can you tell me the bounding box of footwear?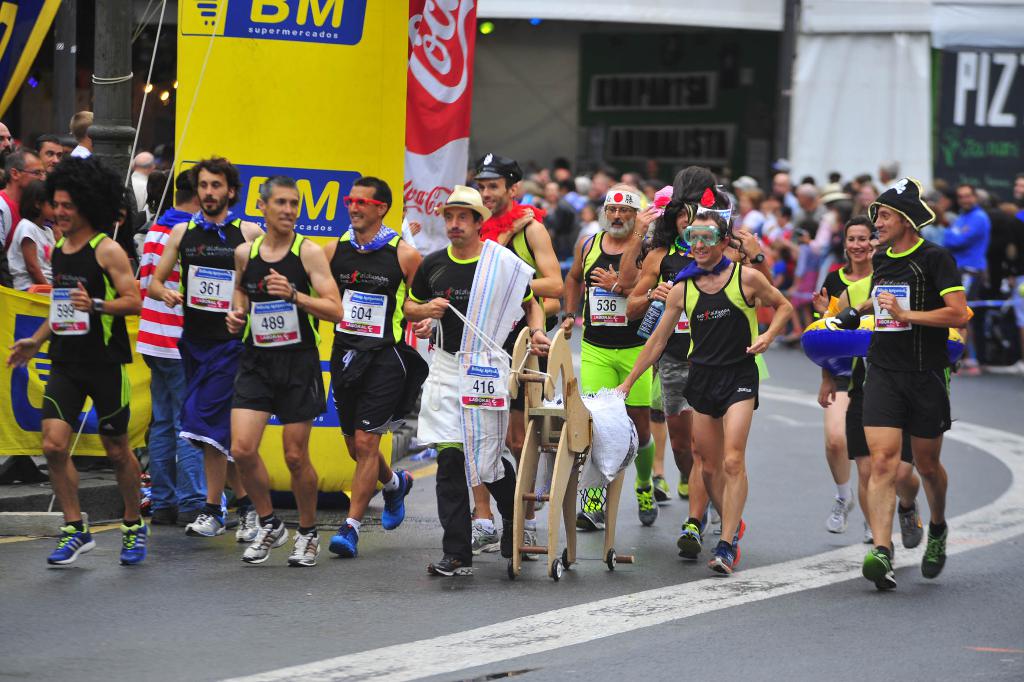
[428,557,476,577].
